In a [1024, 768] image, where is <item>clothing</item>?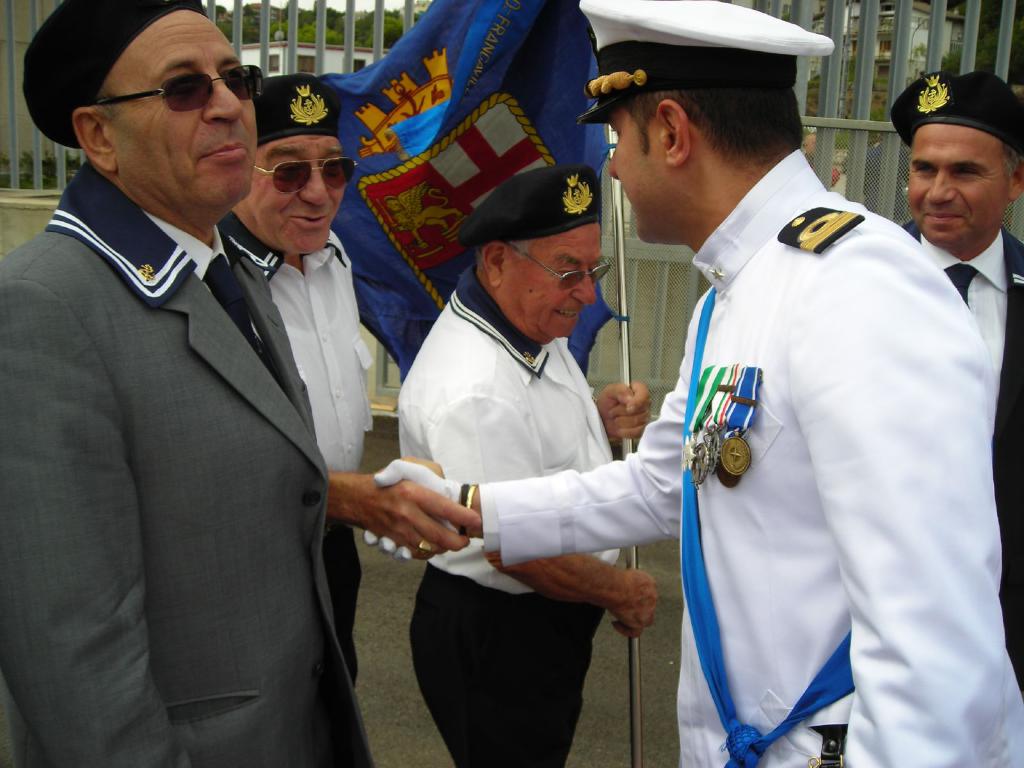
l=400, t=262, r=623, b=767.
